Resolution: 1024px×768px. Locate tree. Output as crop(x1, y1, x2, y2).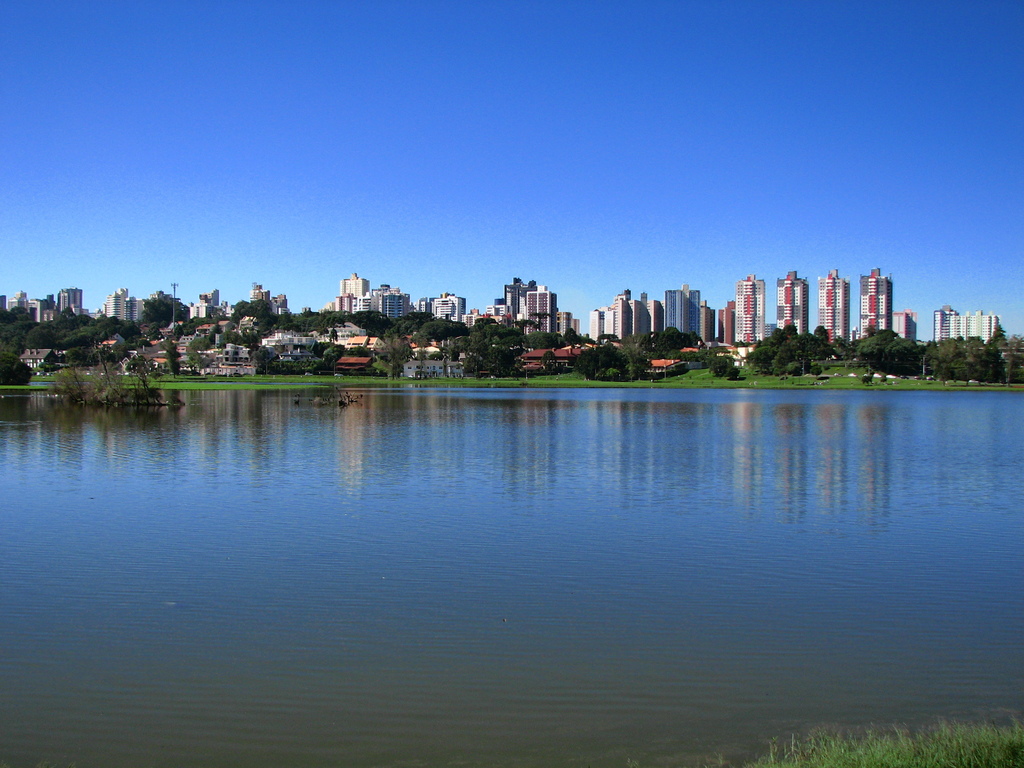
crop(197, 355, 211, 368).
